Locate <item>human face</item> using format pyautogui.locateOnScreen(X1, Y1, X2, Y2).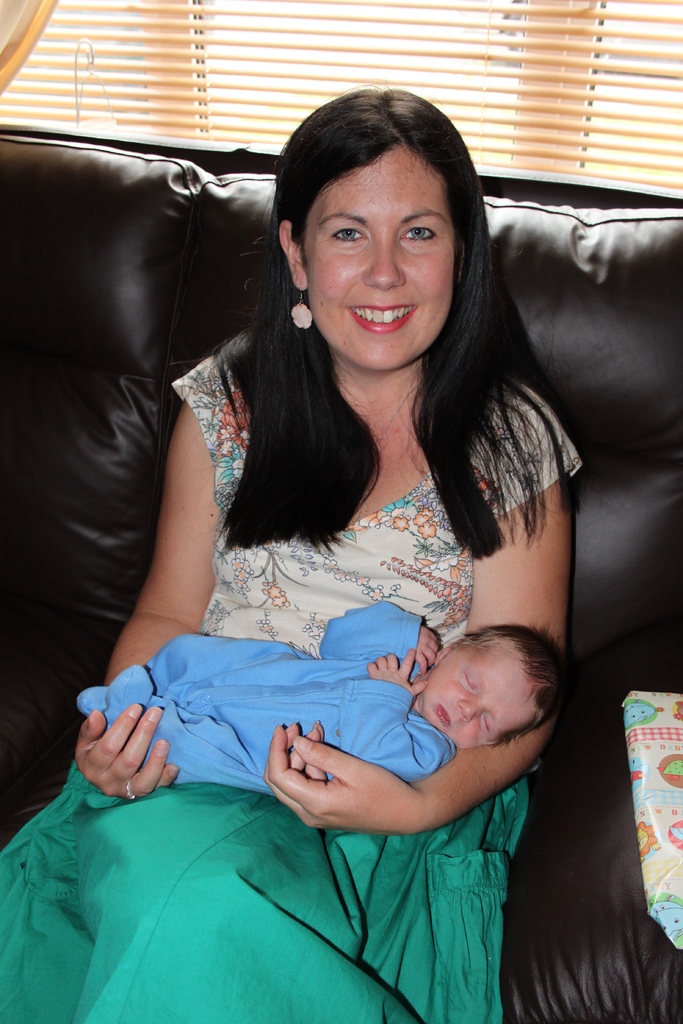
pyautogui.locateOnScreen(422, 637, 535, 748).
